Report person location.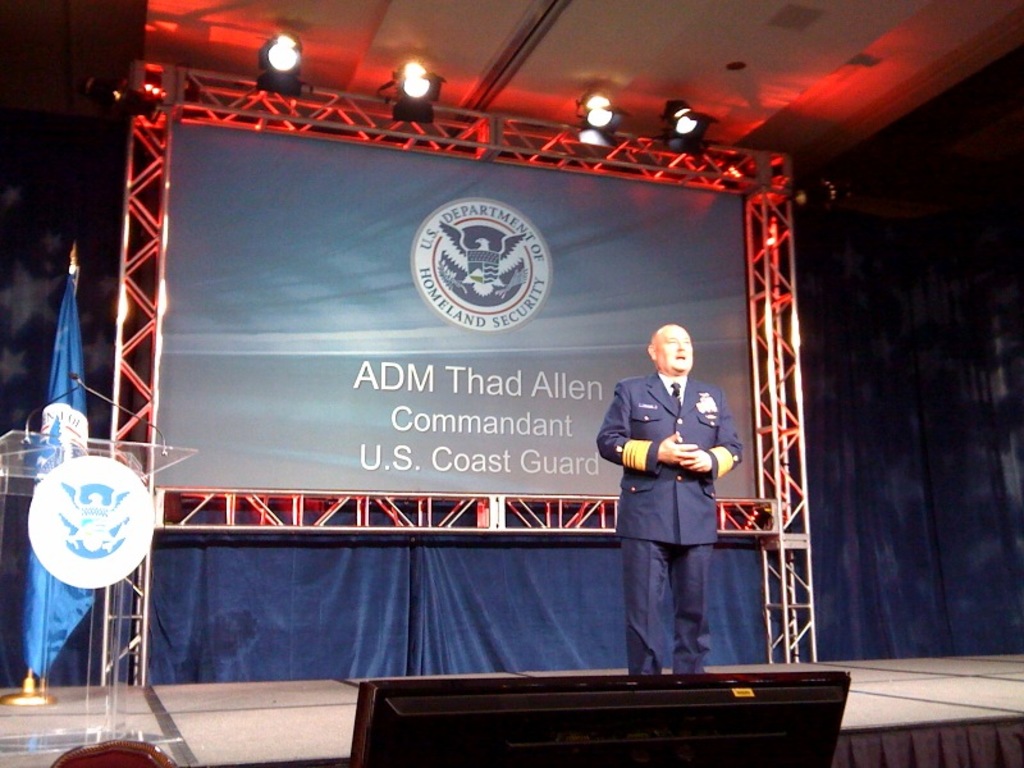
Report: {"left": 605, "top": 282, "right": 736, "bottom": 655}.
